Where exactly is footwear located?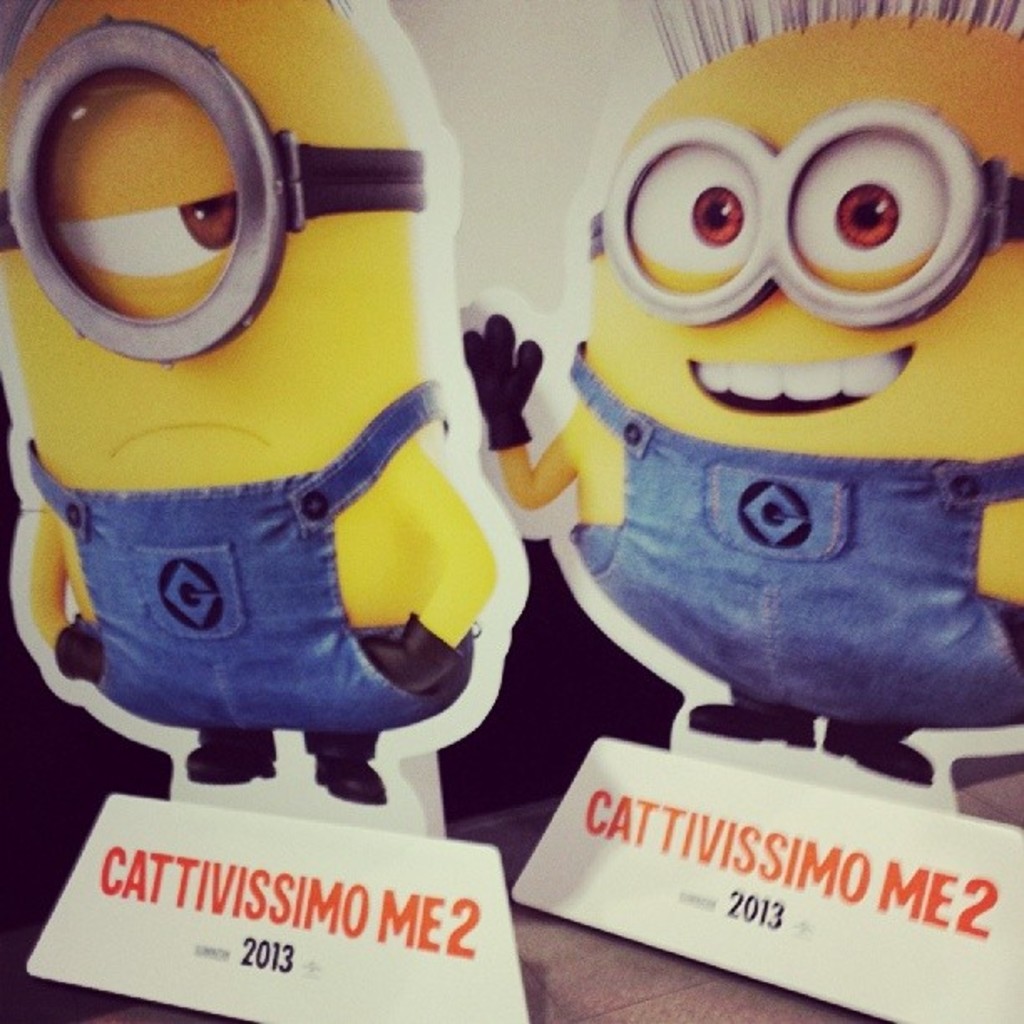
Its bounding box is box(311, 761, 385, 803).
